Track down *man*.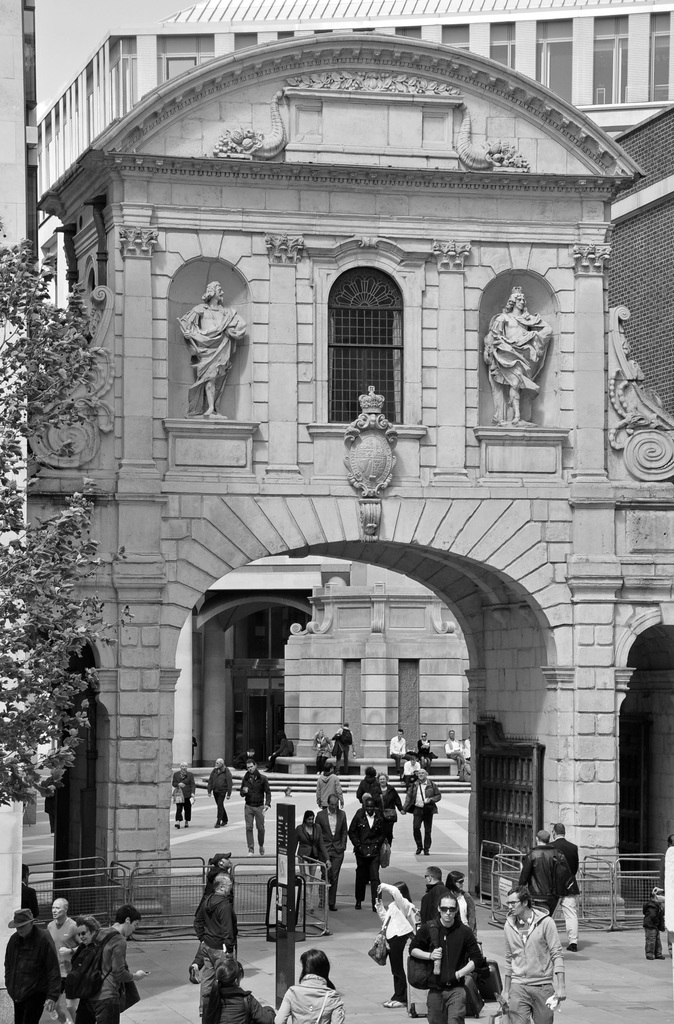
Tracked to 74,904,150,1023.
